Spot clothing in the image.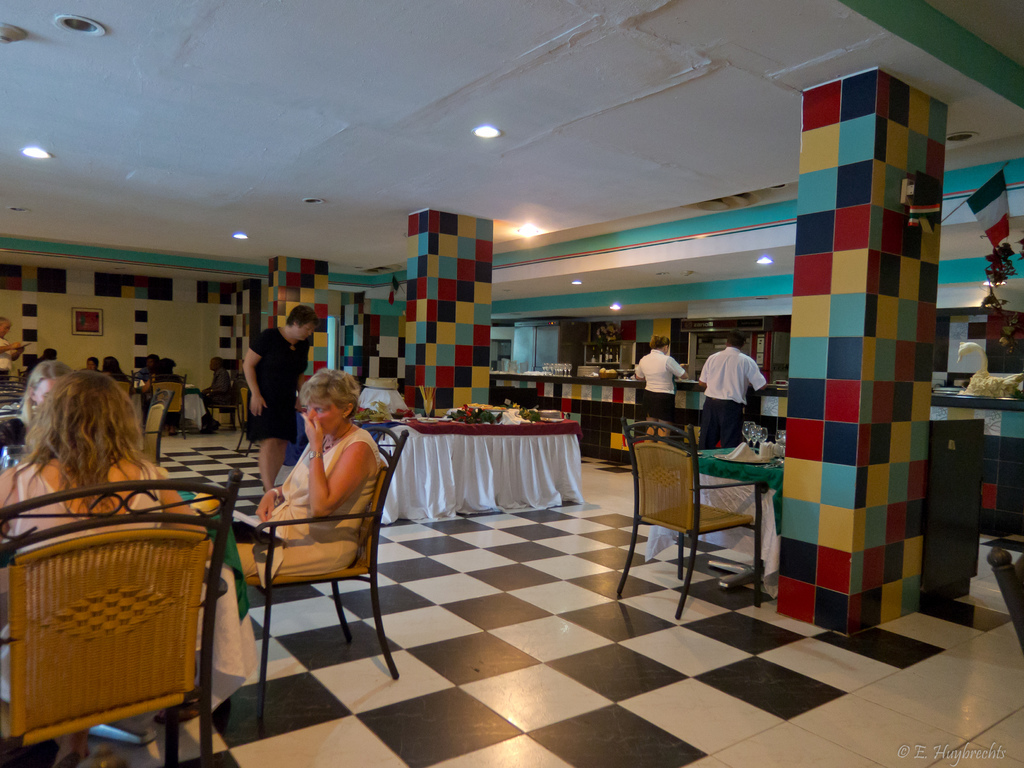
clothing found at box(642, 394, 676, 421).
